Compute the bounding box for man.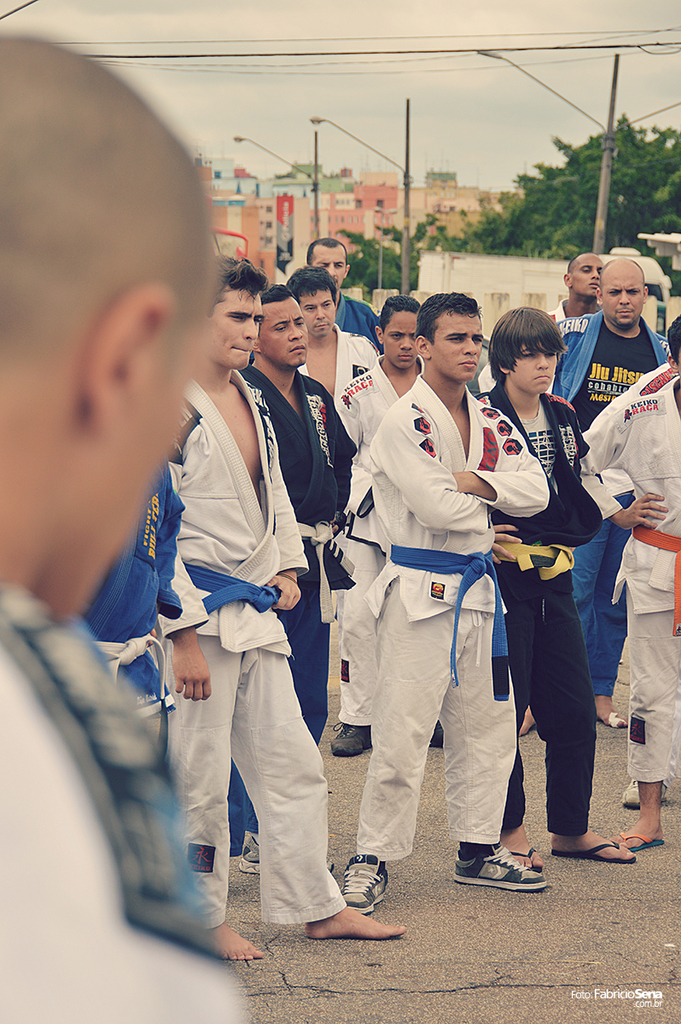
rect(580, 324, 680, 852).
